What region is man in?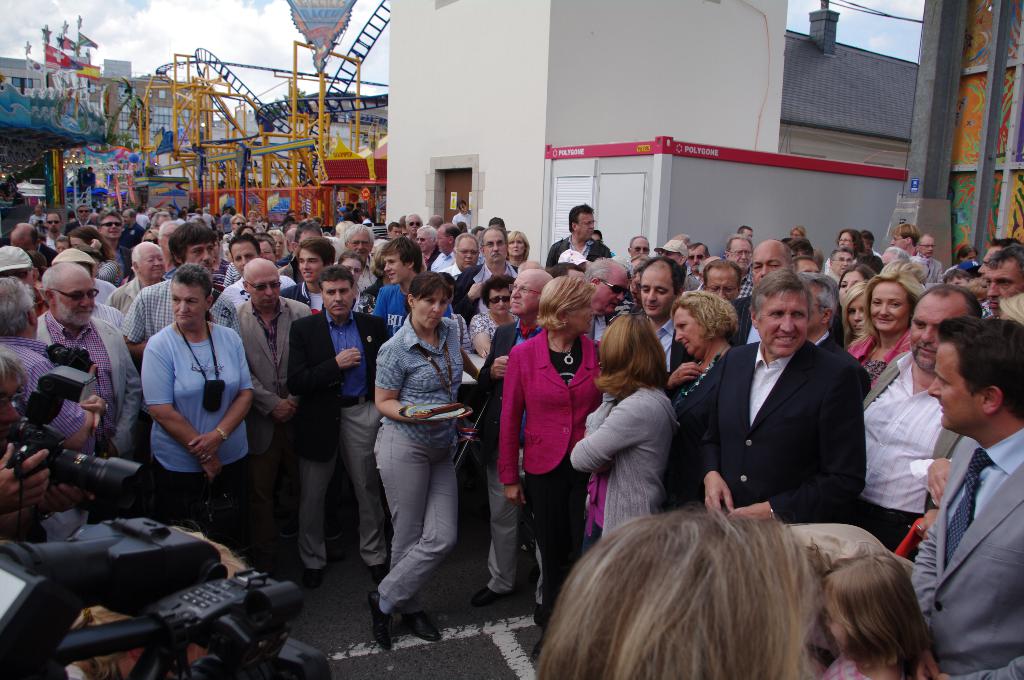
Rect(918, 235, 939, 281).
